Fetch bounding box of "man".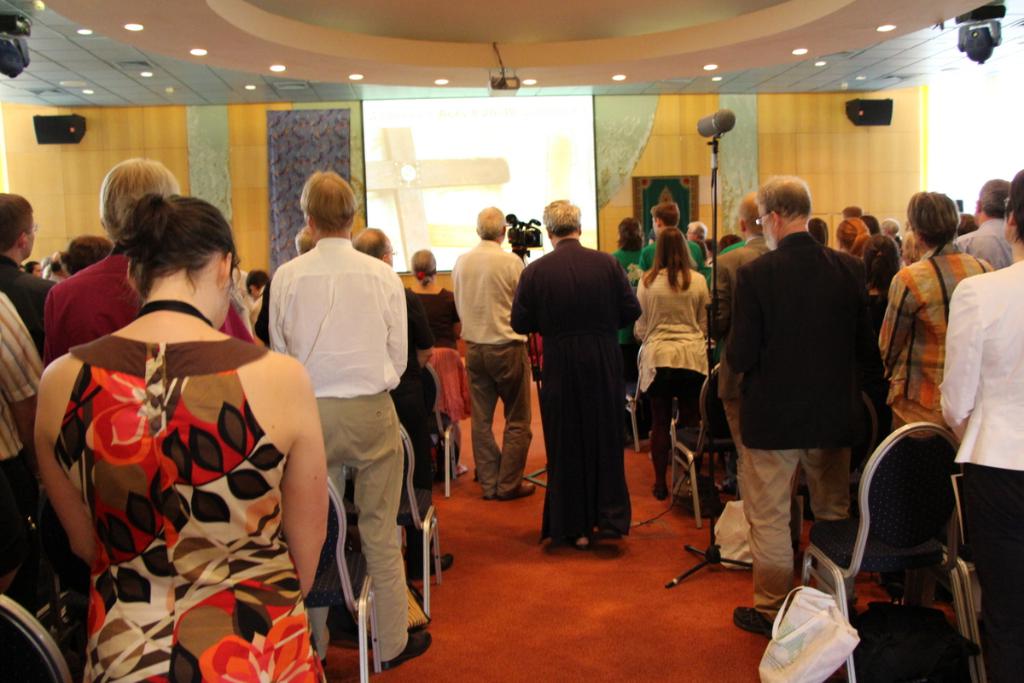
Bbox: <box>0,191,55,332</box>.
